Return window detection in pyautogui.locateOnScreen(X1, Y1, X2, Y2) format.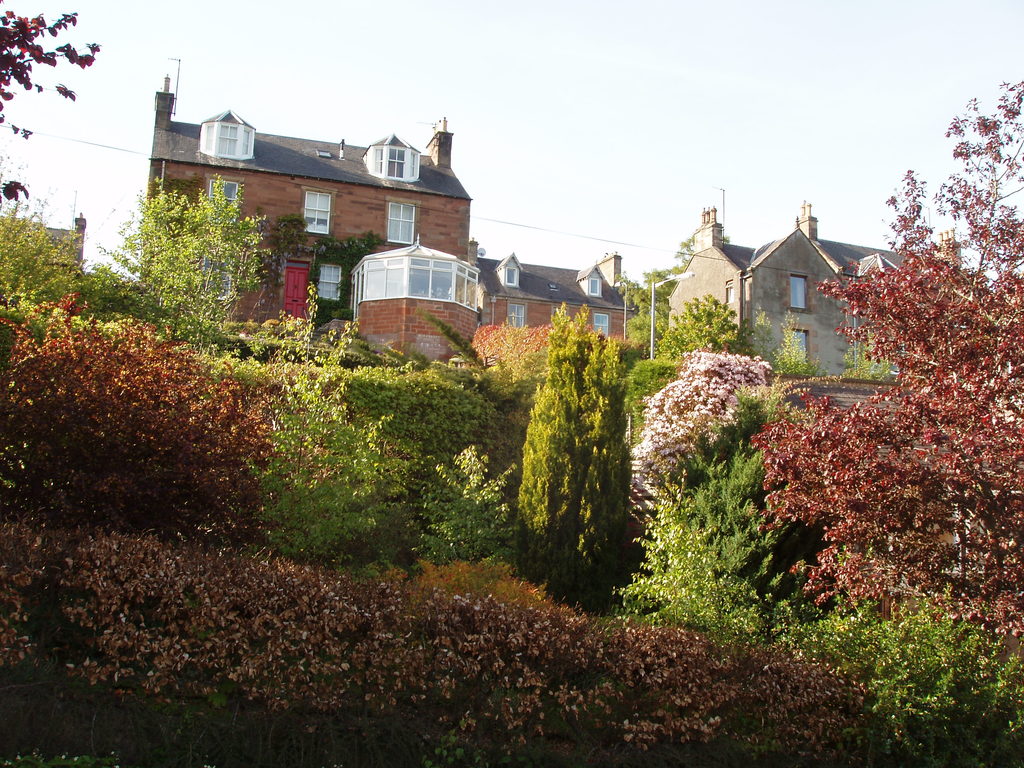
pyautogui.locateOnScreen(244, 131, 250, 154).
